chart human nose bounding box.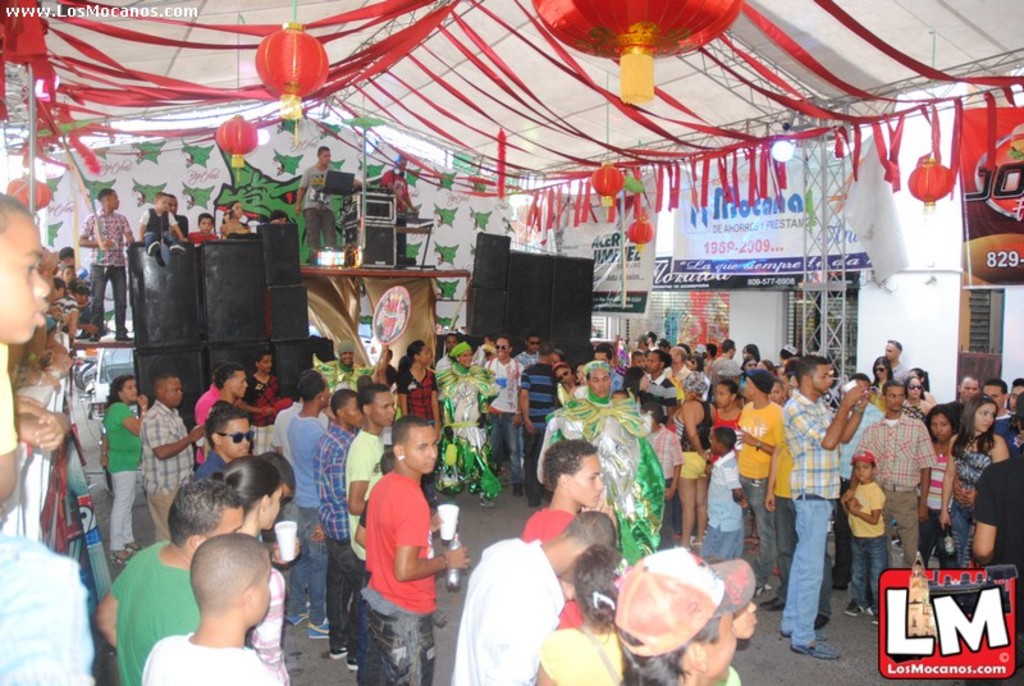
Charted: select_region(268, 361, 271, 367).
